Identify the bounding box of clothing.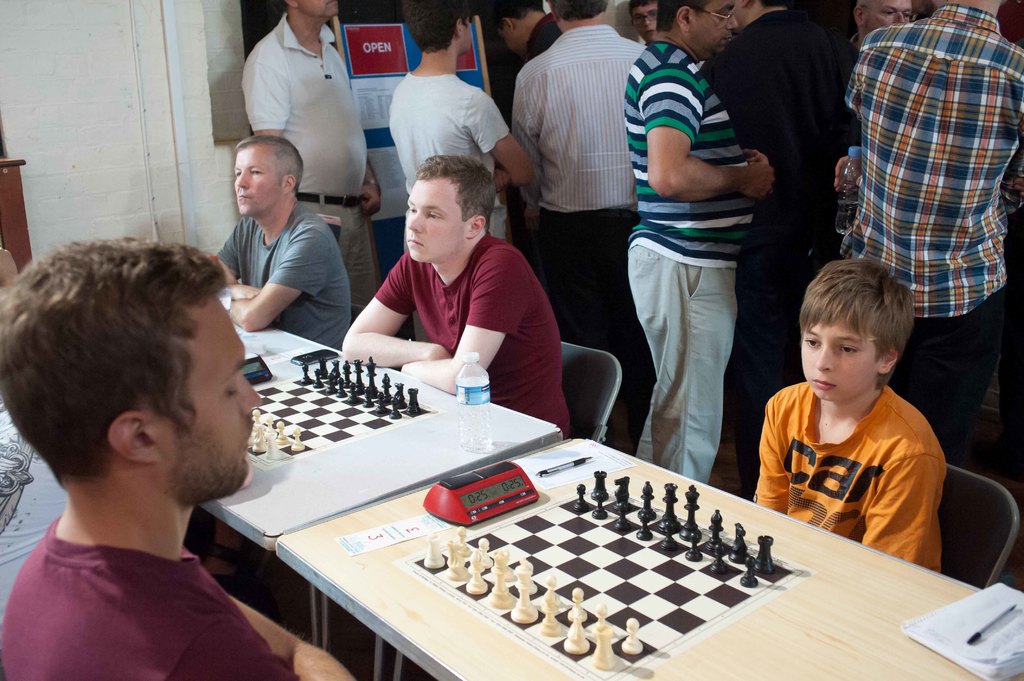
[x1=717, y1=7, x2=831, y2=399].
